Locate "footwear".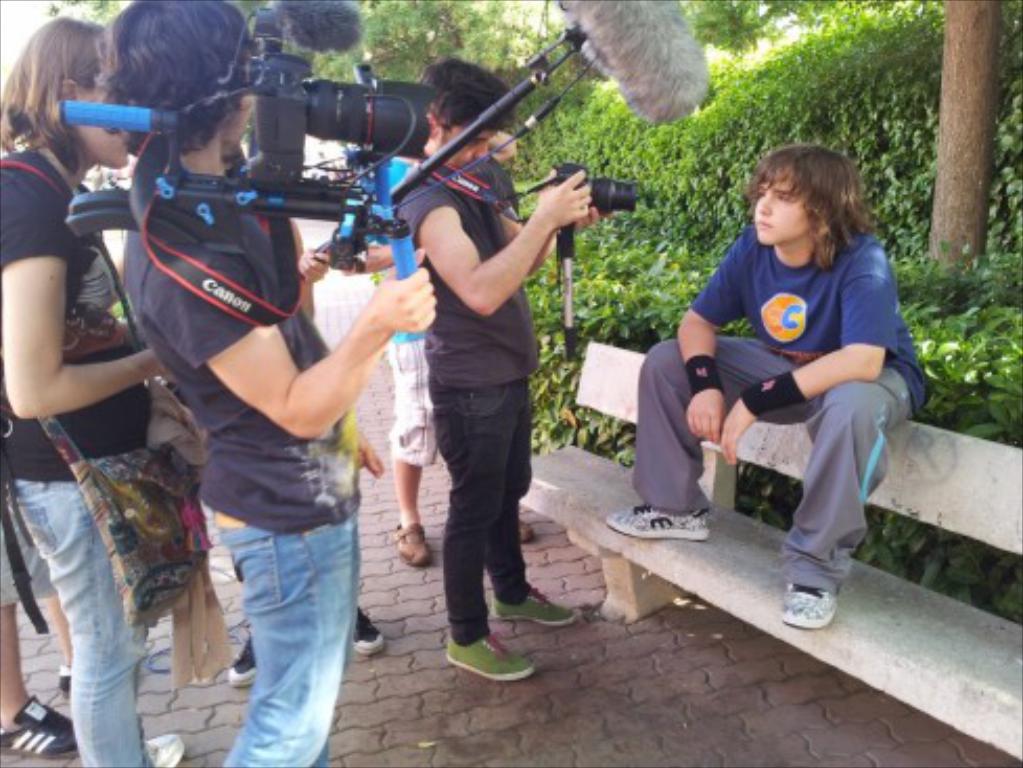
Bounding box: bbox=[441, 632, 538, 680].
